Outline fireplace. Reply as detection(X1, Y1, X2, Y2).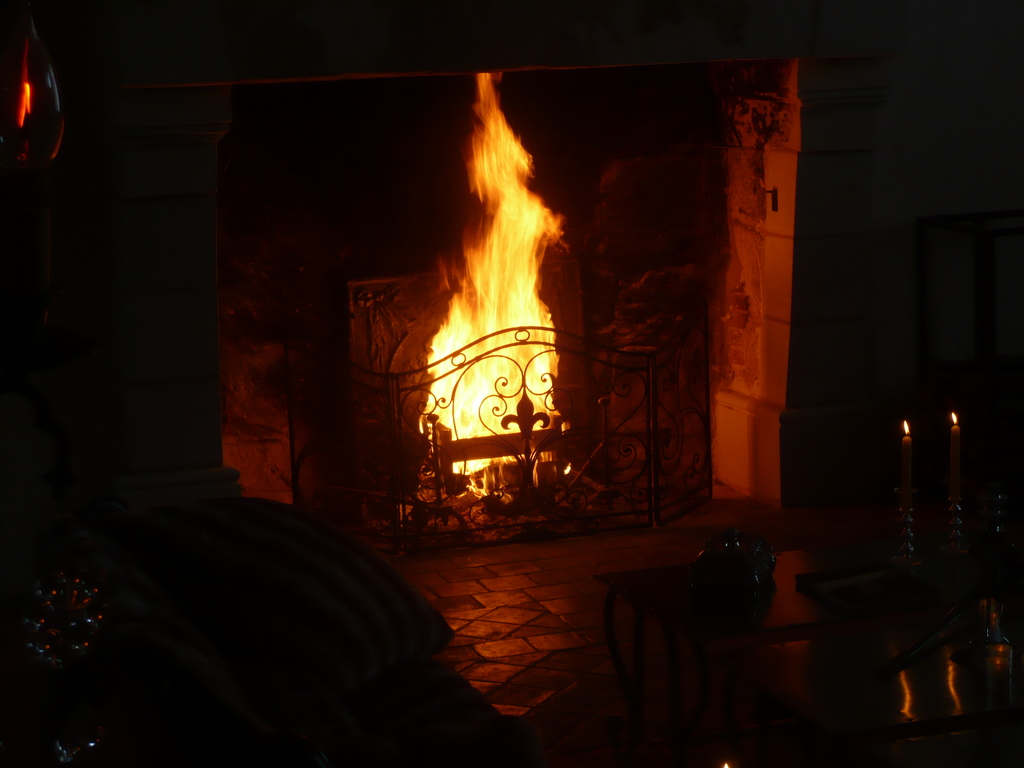
detection(111, 0, 893, 544).
